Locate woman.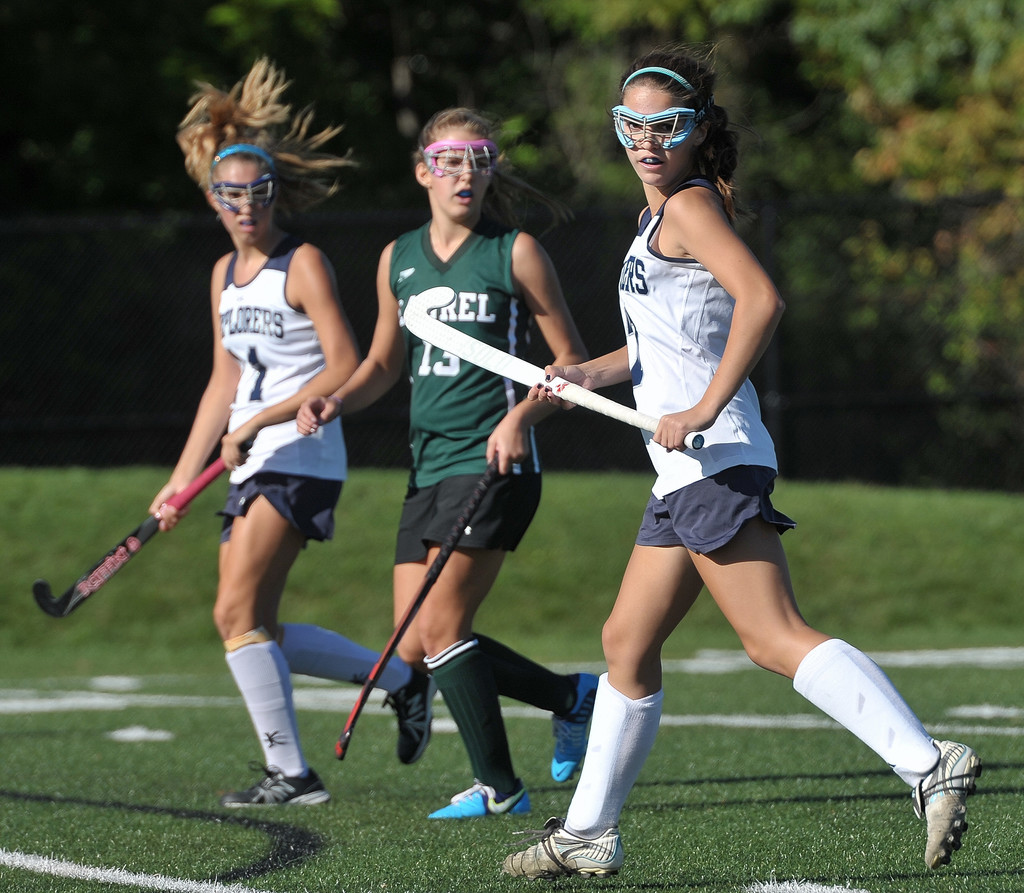
Bounding box: bbox(284, 108, 591, 816).
